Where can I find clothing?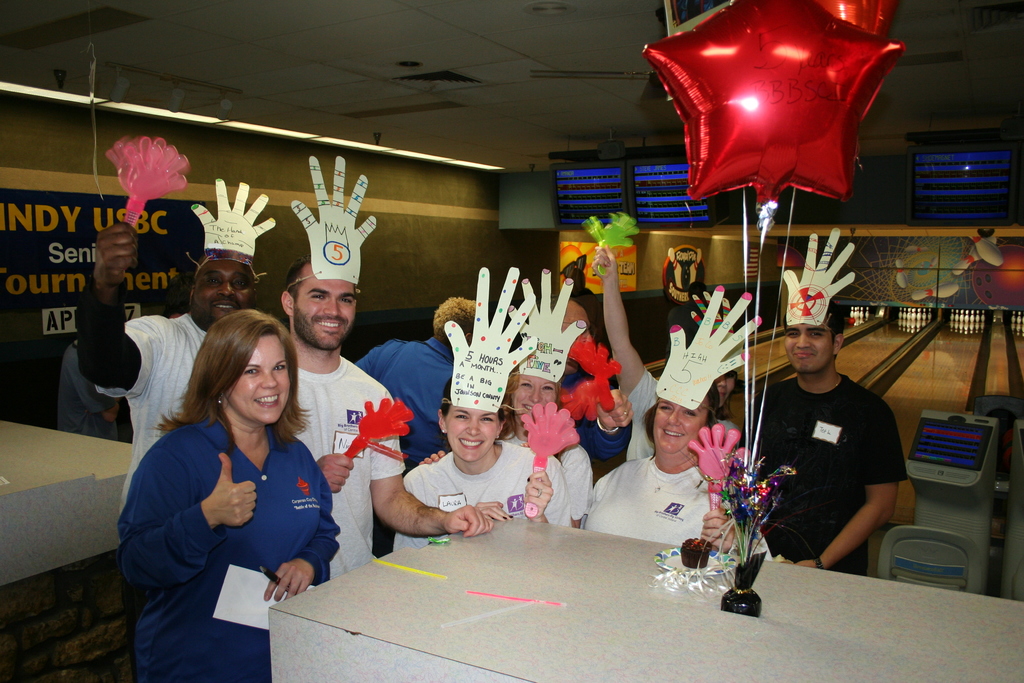
You can find it at x1=584 y1=457 x2=767 y2=555.
